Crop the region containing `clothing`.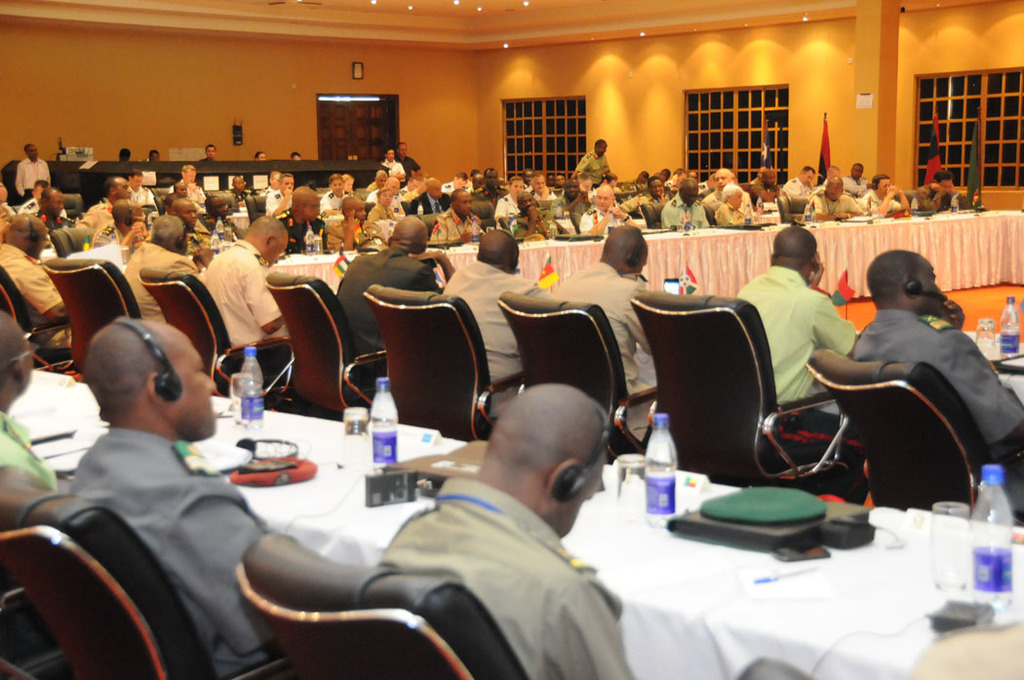
Crop region: 0 246 75 356.
